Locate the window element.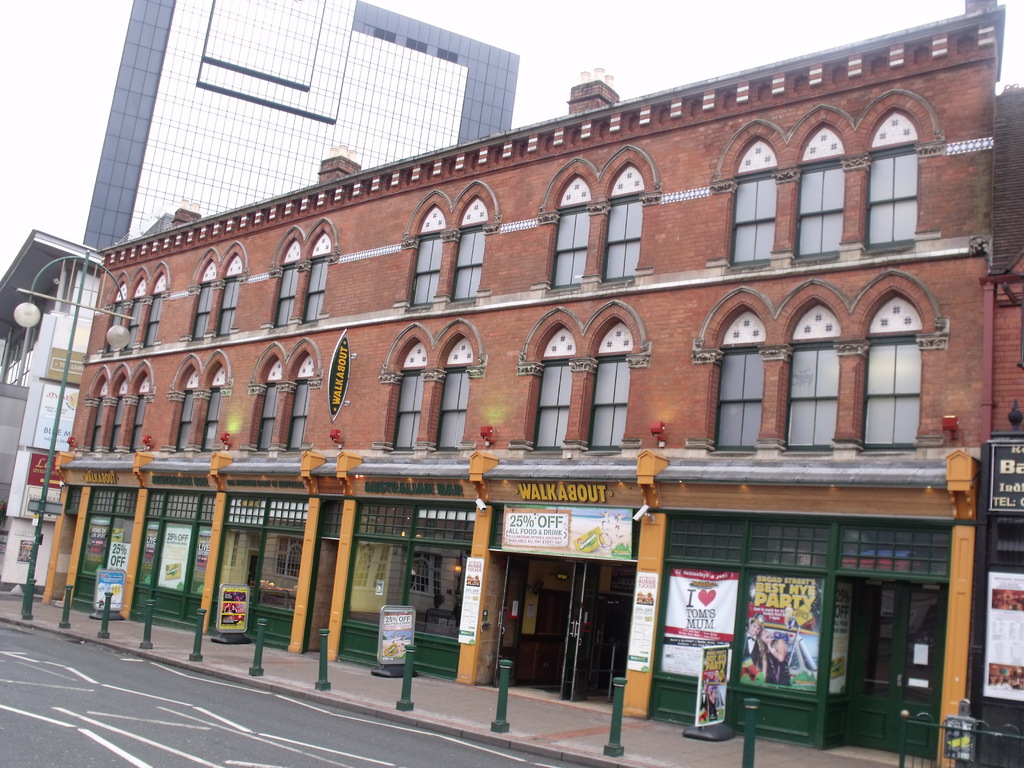
Element bbox: [144, 268, 170, 349].
